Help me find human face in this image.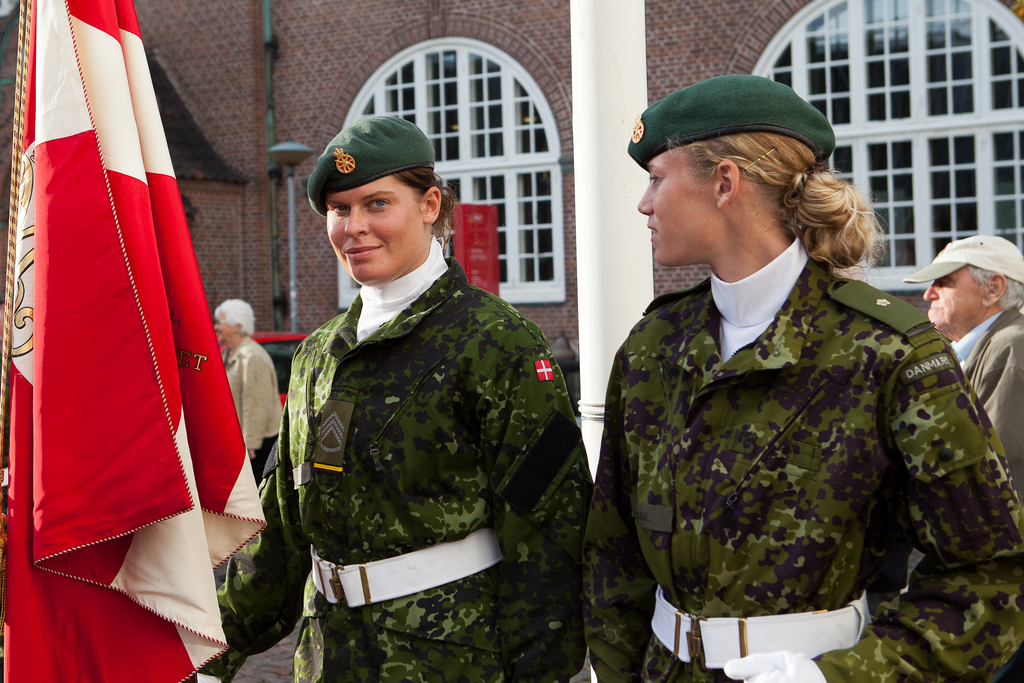
Found it: locate(637, 152, 714, 267).
